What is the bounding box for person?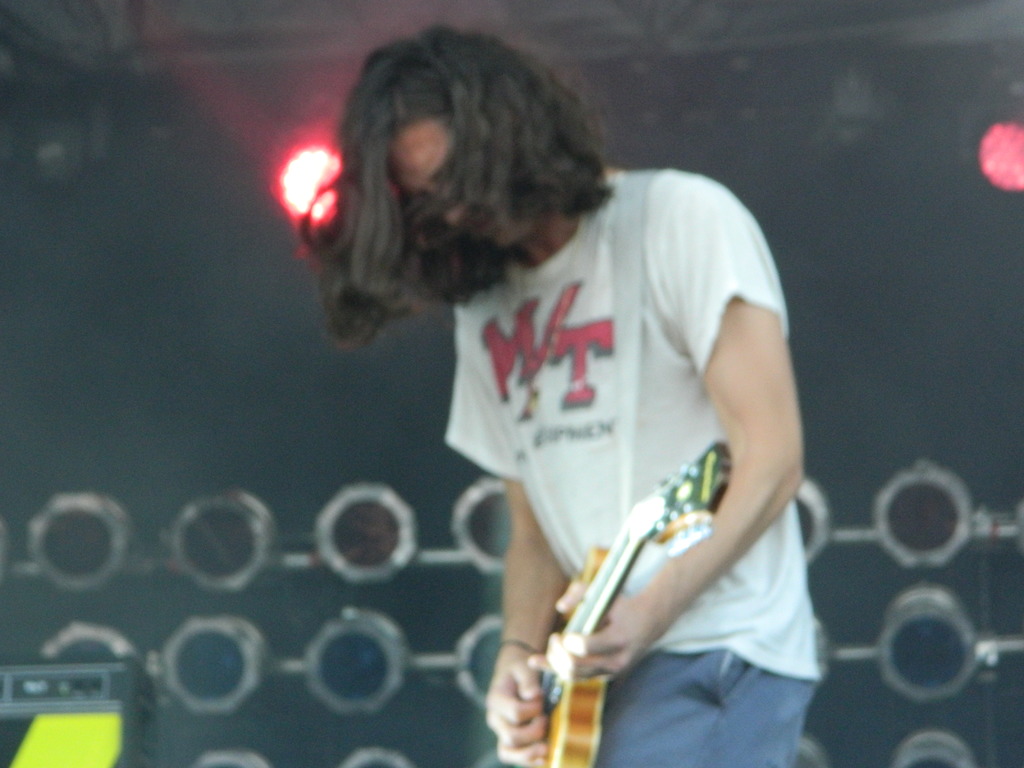
<box>297,20,824,767</box>.
